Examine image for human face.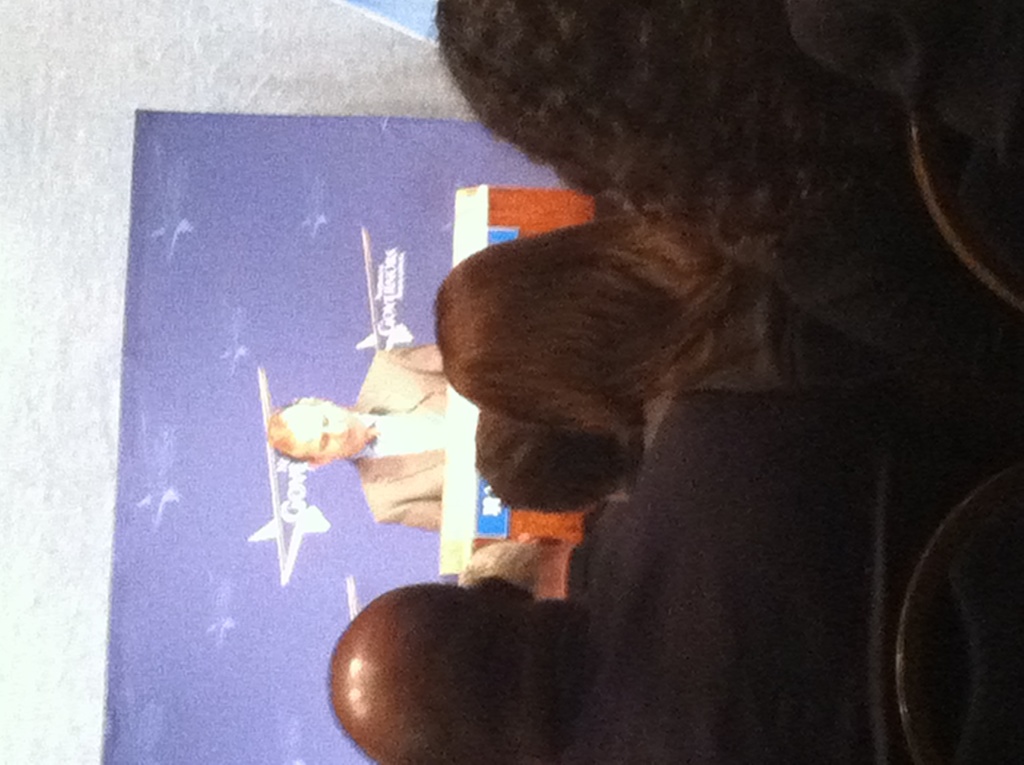
Examination result: x1=287, y1=407, x2=365, y2=457.
